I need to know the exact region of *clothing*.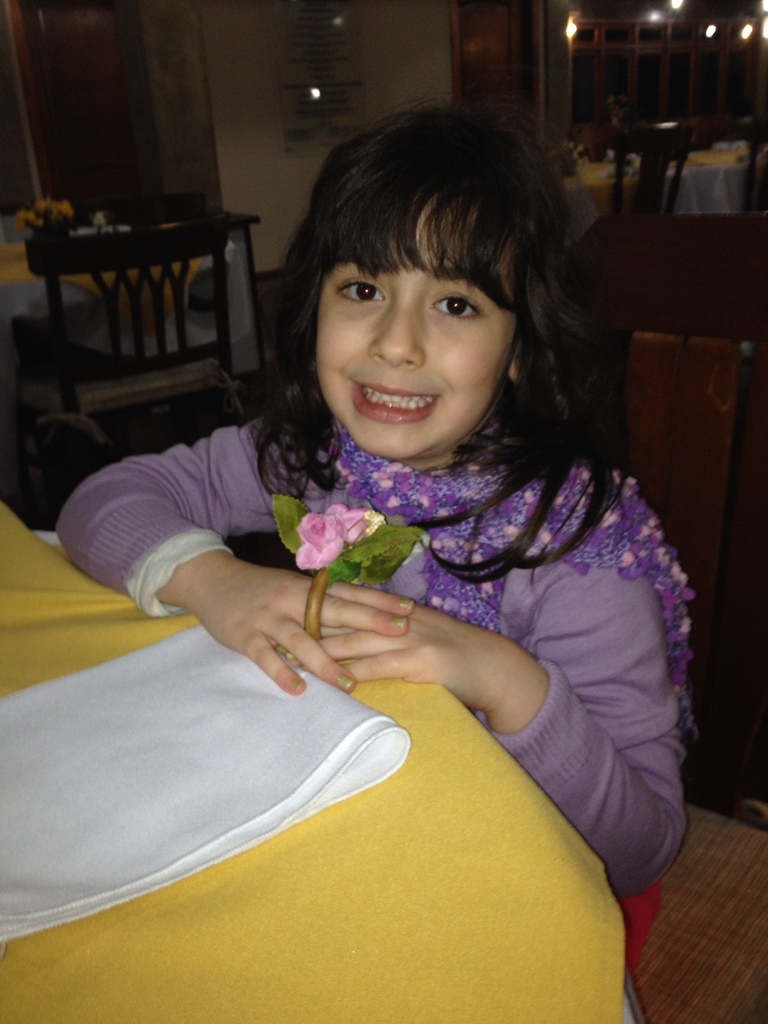
Region: (51, 399, 707, 1023).
